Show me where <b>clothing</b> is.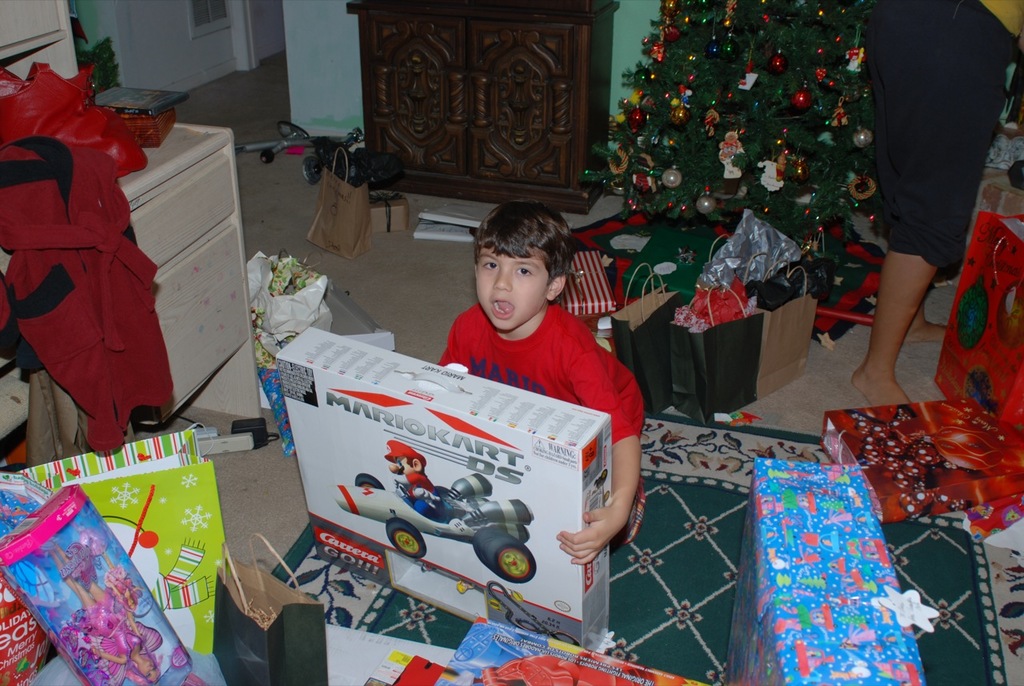
<b>clothing</b> is at box(440, 306, 646, 491).
